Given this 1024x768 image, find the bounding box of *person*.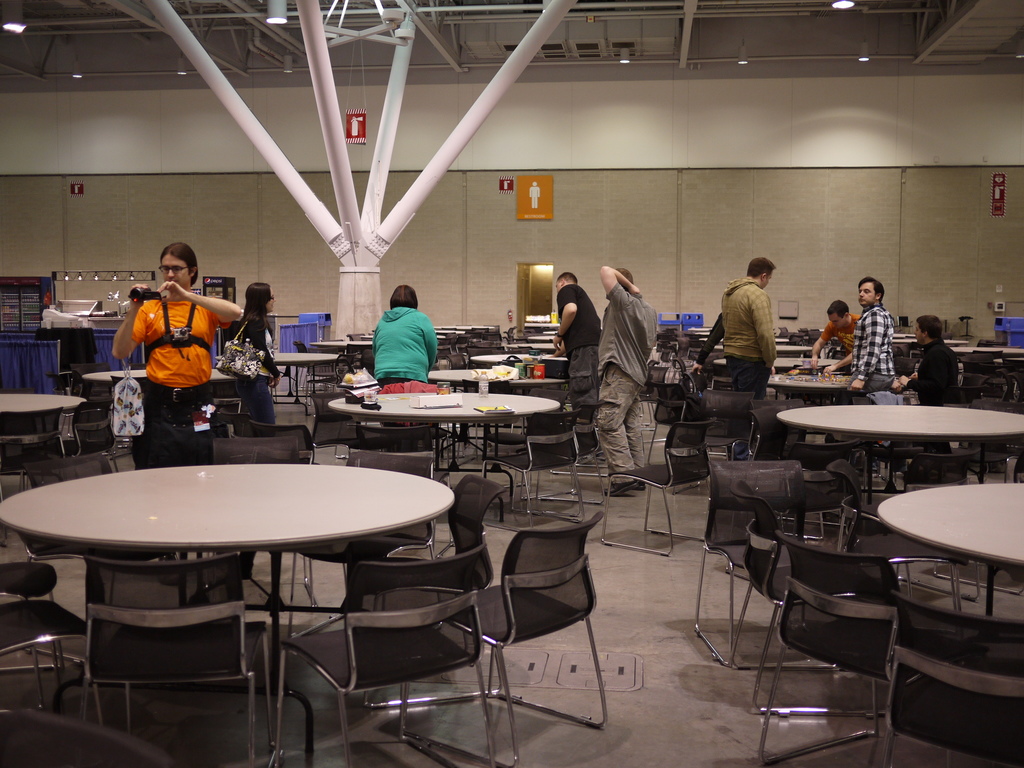
(x1=116, y1=244, x2=223, y2=463).
